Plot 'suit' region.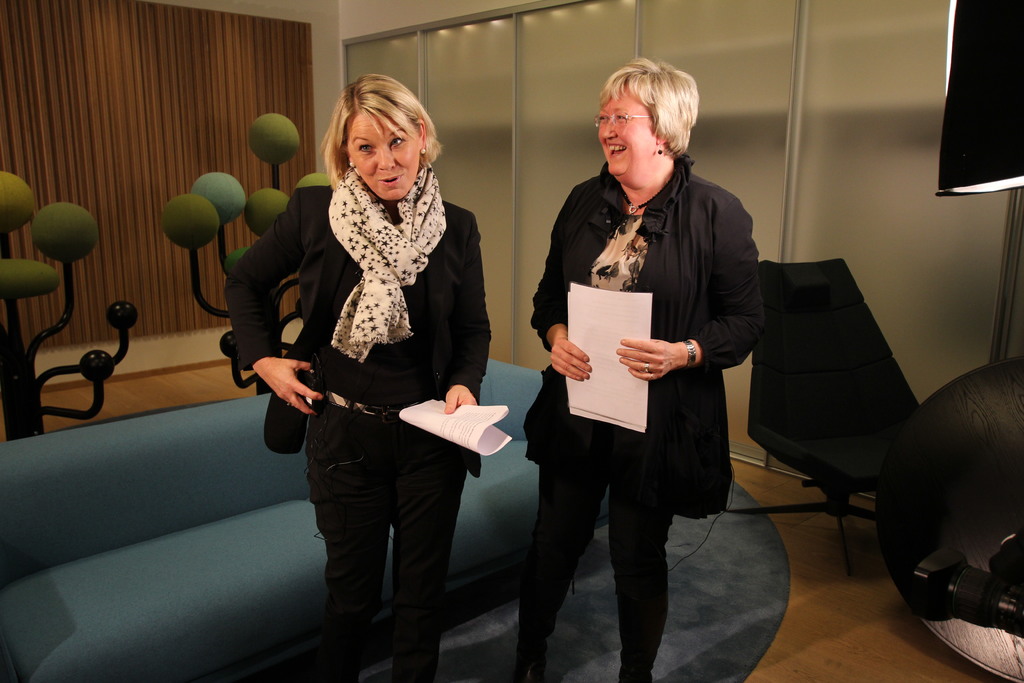
Plotted at left=521, top=106, right=757, bottom=649.
